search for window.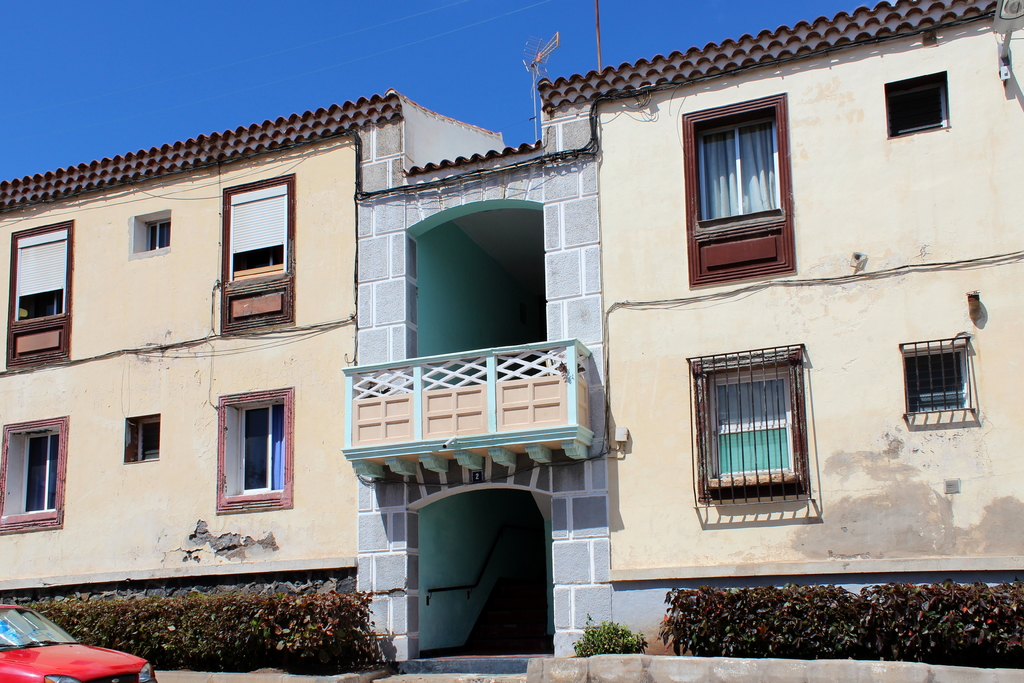
Found at region(214, 388, 292, 509).
